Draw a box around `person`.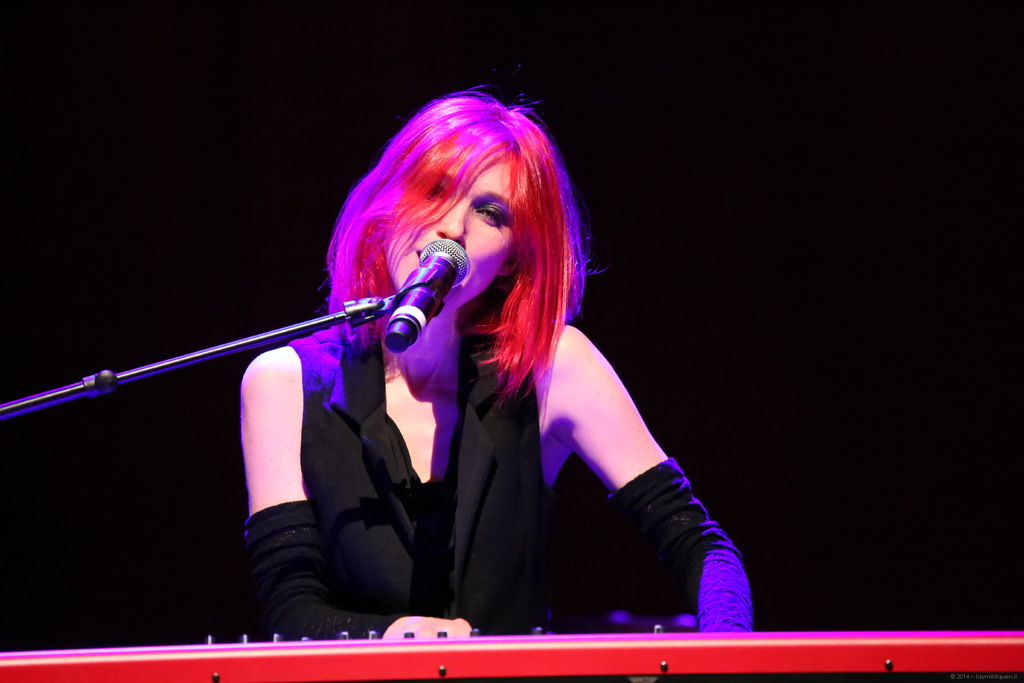
crop(238, 87, 756, 643).
